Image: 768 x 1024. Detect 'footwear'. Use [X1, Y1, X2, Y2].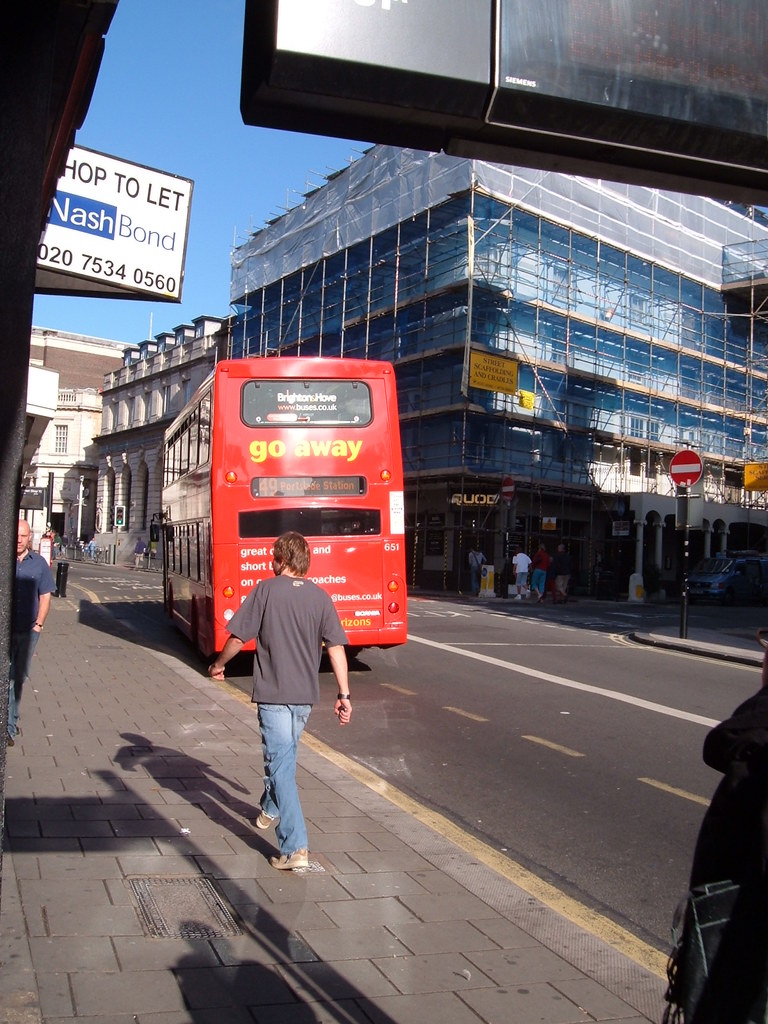
[269, 851, 310, 870].
